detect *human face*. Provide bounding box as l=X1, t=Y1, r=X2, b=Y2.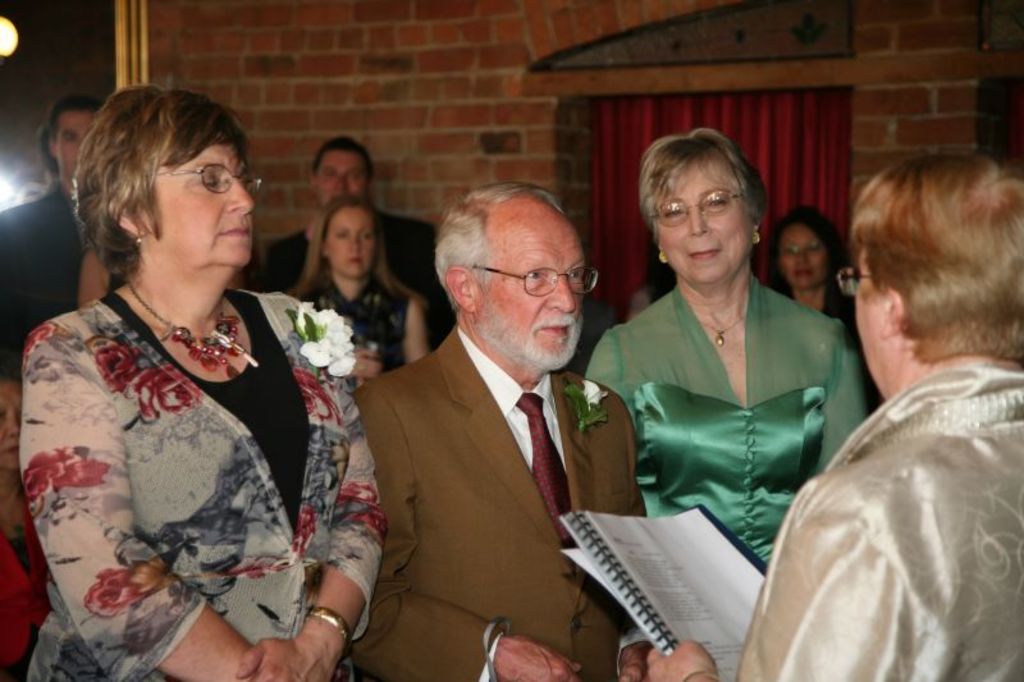
l=780, t=228, r=826, b=290.
